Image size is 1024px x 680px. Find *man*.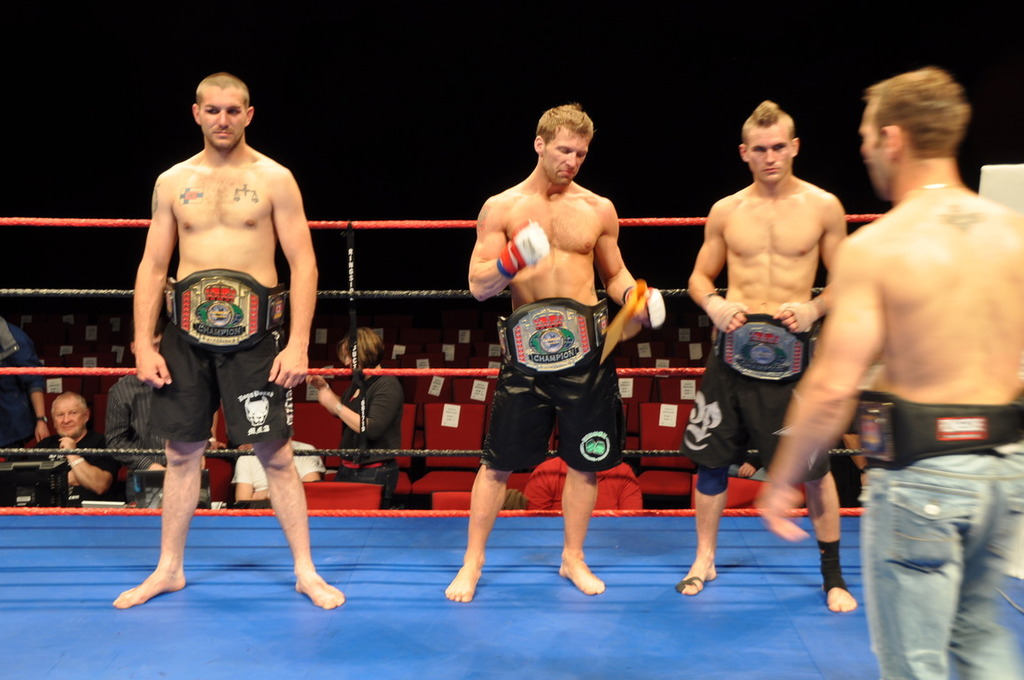
{"x1": 441, "y1": 100, "x2": 661, "y2": 607}.
